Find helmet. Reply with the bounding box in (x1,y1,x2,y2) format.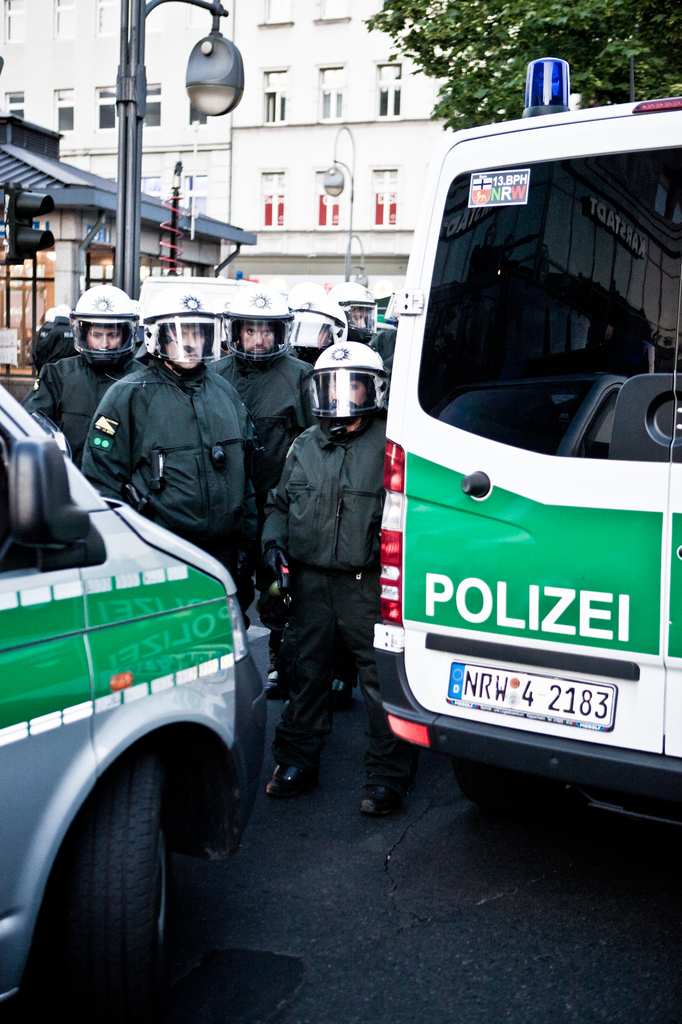
(56,290,151,374).
